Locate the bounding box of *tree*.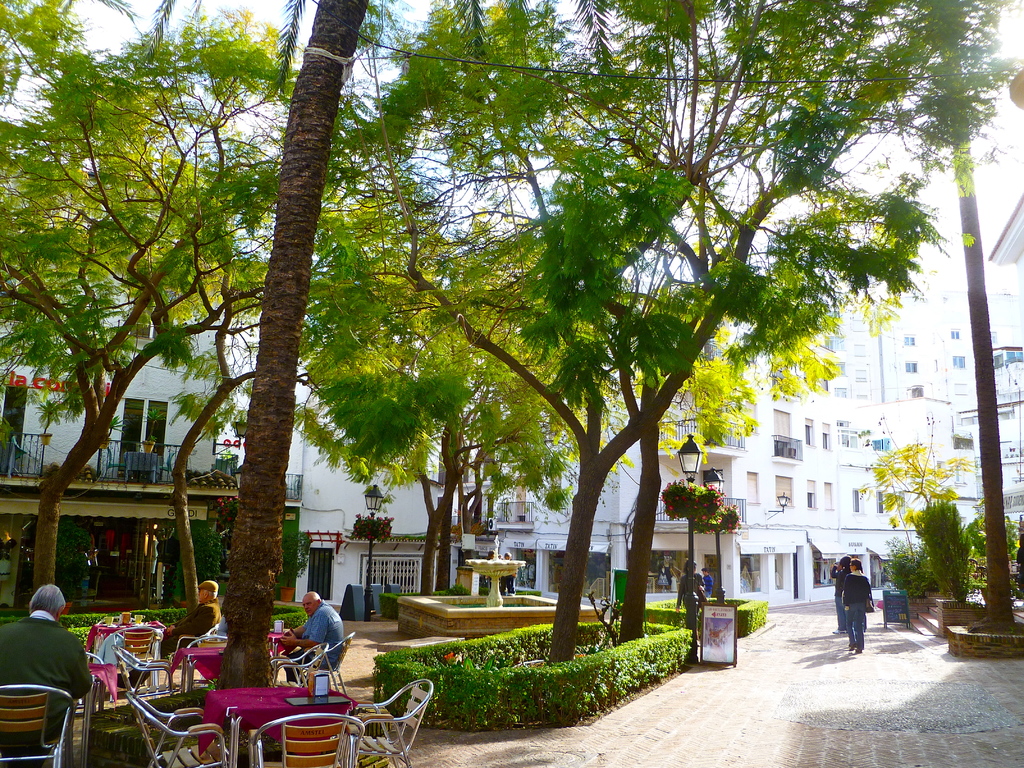
Bounding box: x1=0, y1=0, x2=354, y2=623.
